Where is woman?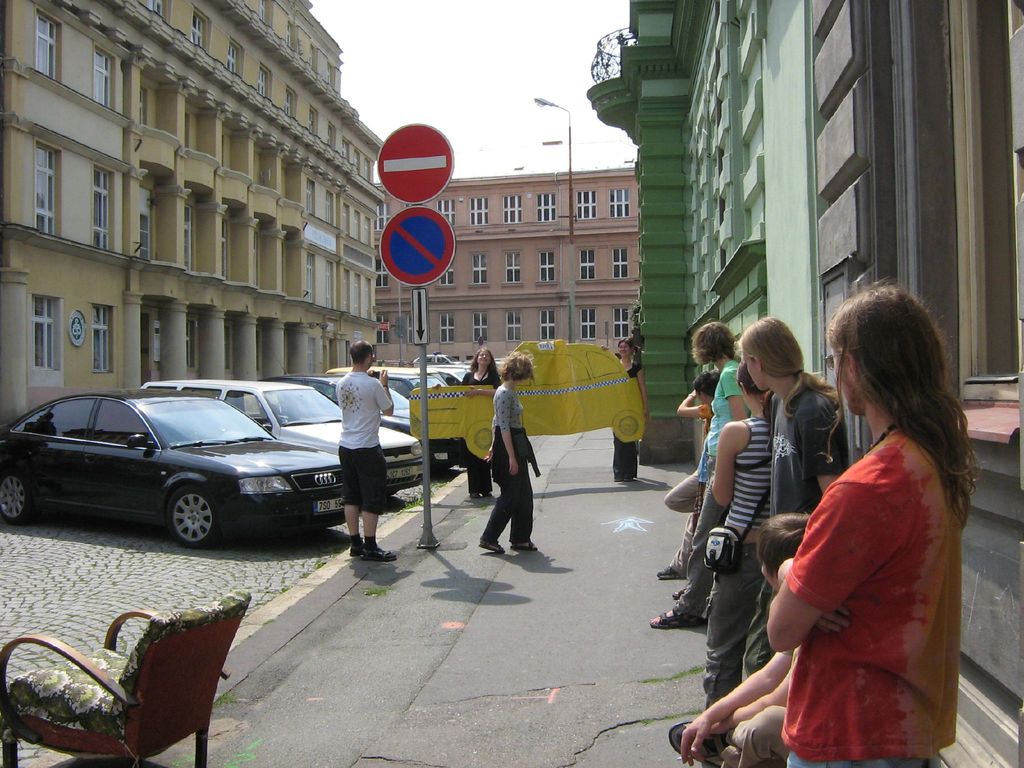
(left=604, top=337, right=650, bottom=481).
